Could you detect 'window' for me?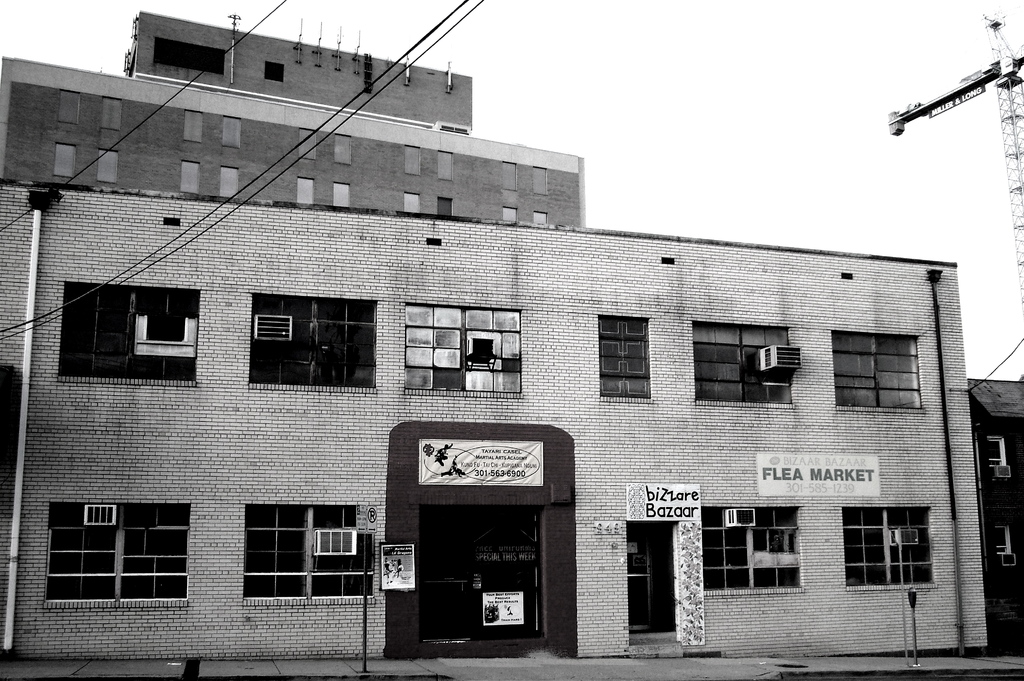
Detection result: rect(61, 280, 200, 381).
